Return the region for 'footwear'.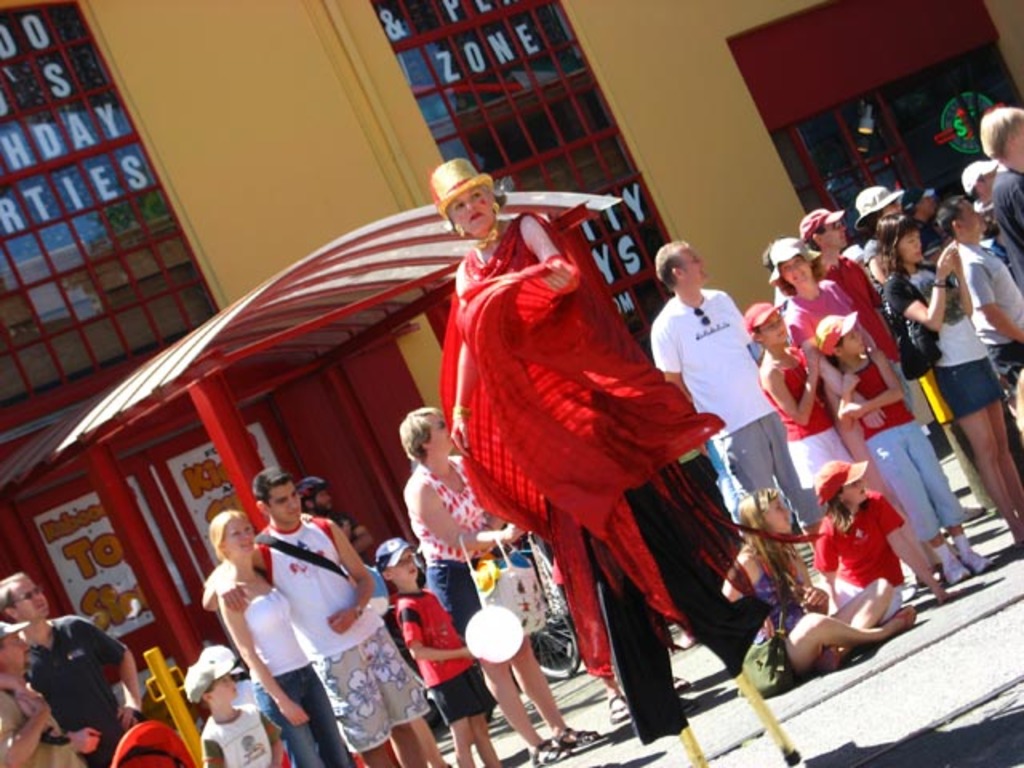
l=928, t=534, r=978, b=584.
